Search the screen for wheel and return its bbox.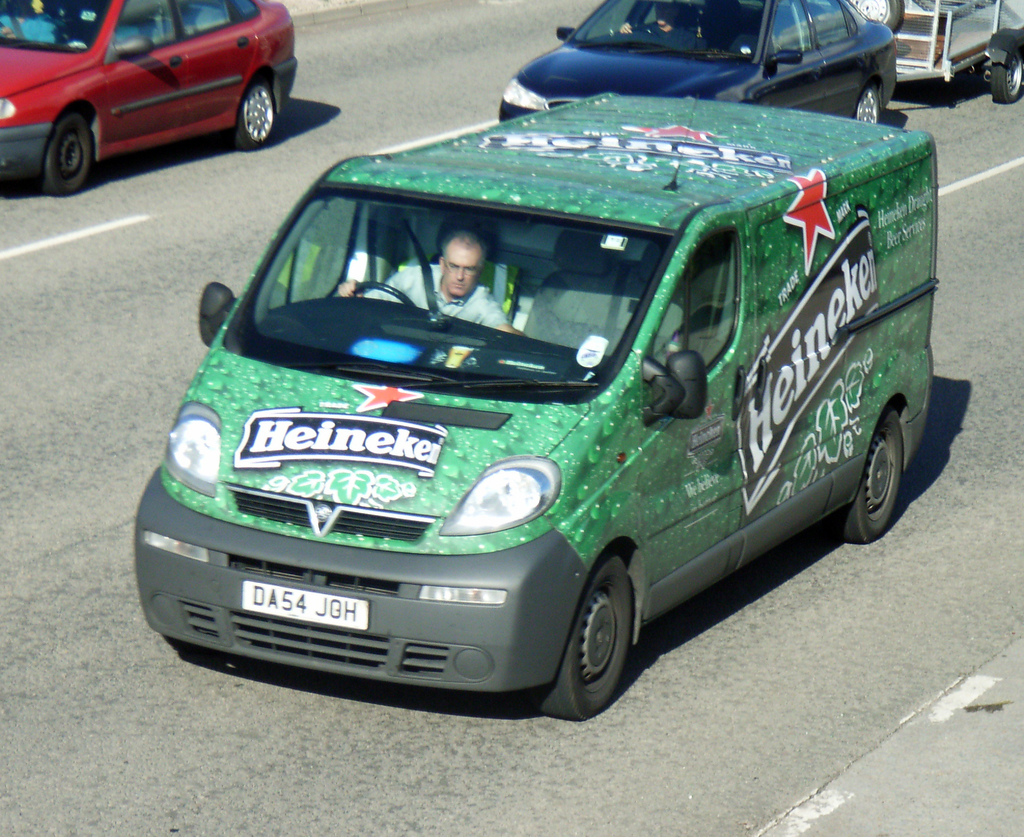
Found: {"x1": 989, "y1": 44, "x2": 1023, "y2": 102}.
